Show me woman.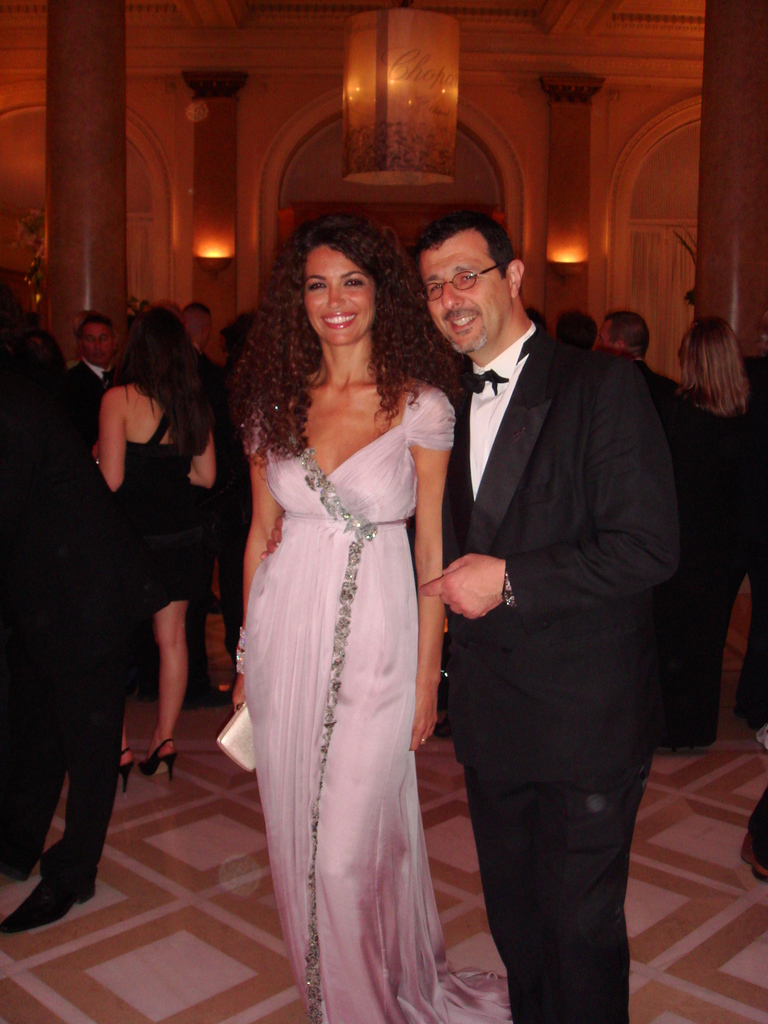
woman is here: [left=196, top=257, right=470, bottom=1023].
